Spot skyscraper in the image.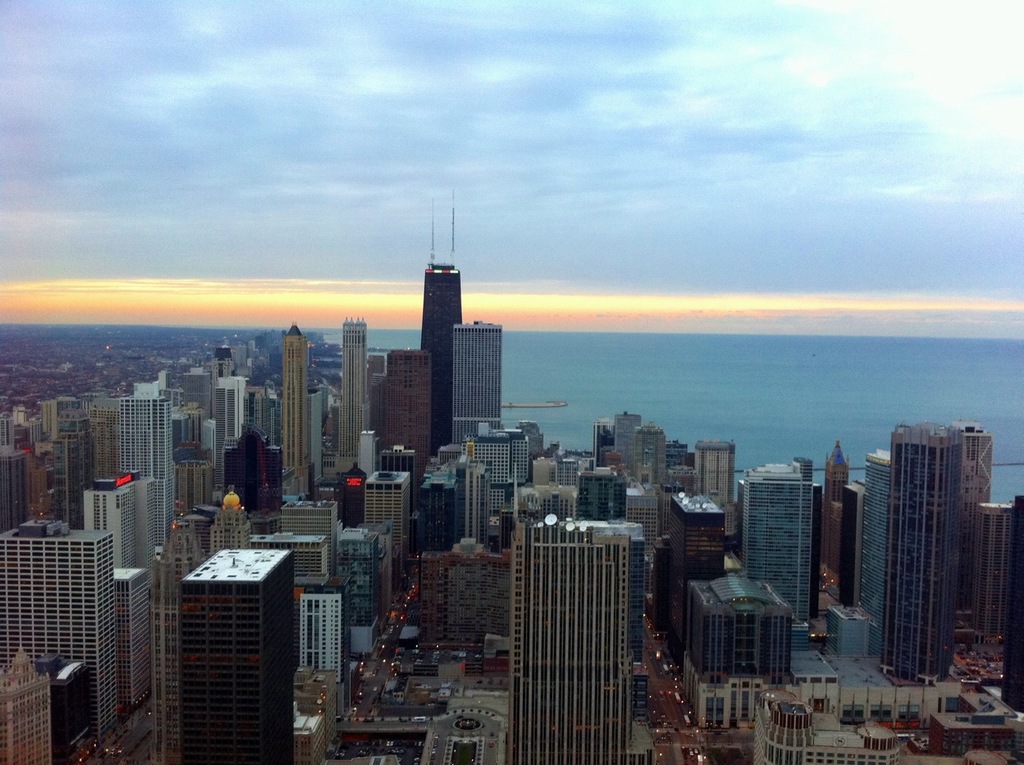
skyscraper found at crop(10, 486, 144, 733).
